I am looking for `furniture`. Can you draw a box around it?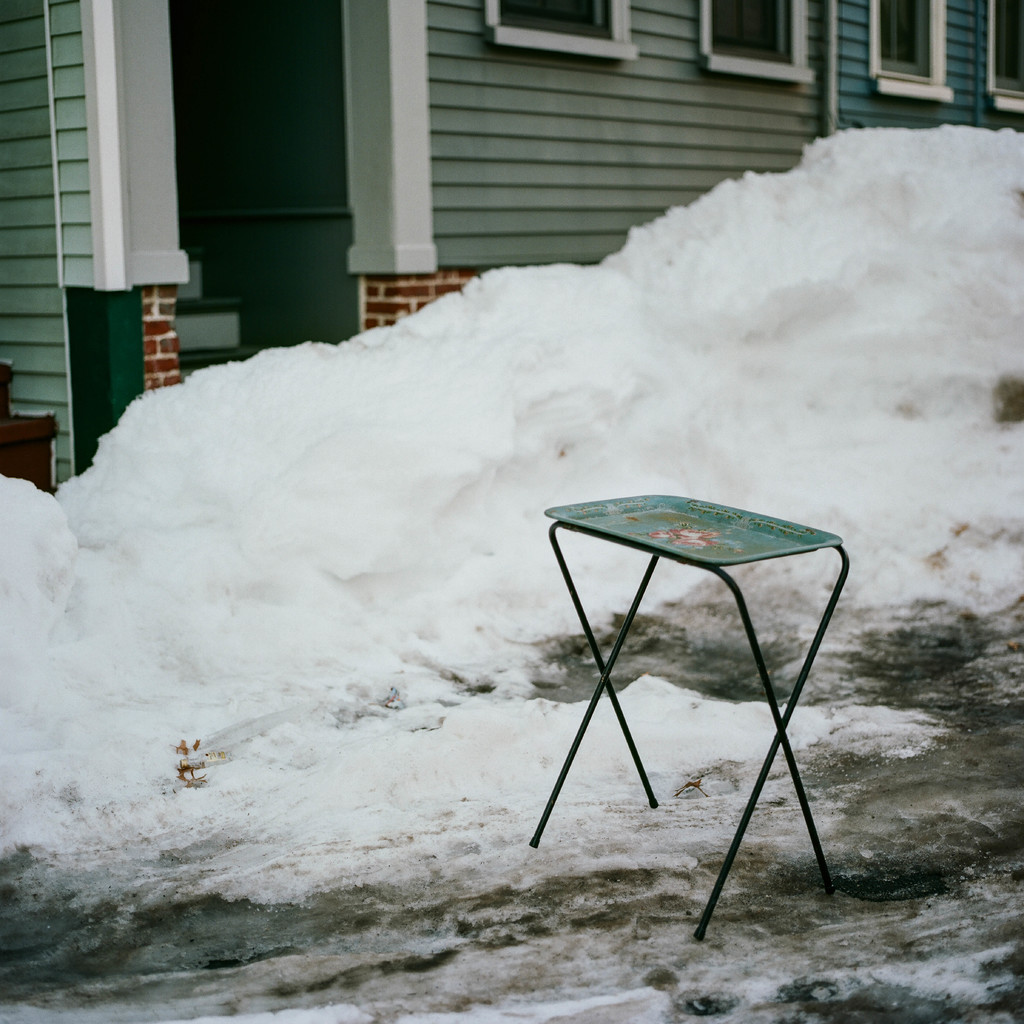
Sure, the bounding box is BBox(531, 492, 849, 940).
